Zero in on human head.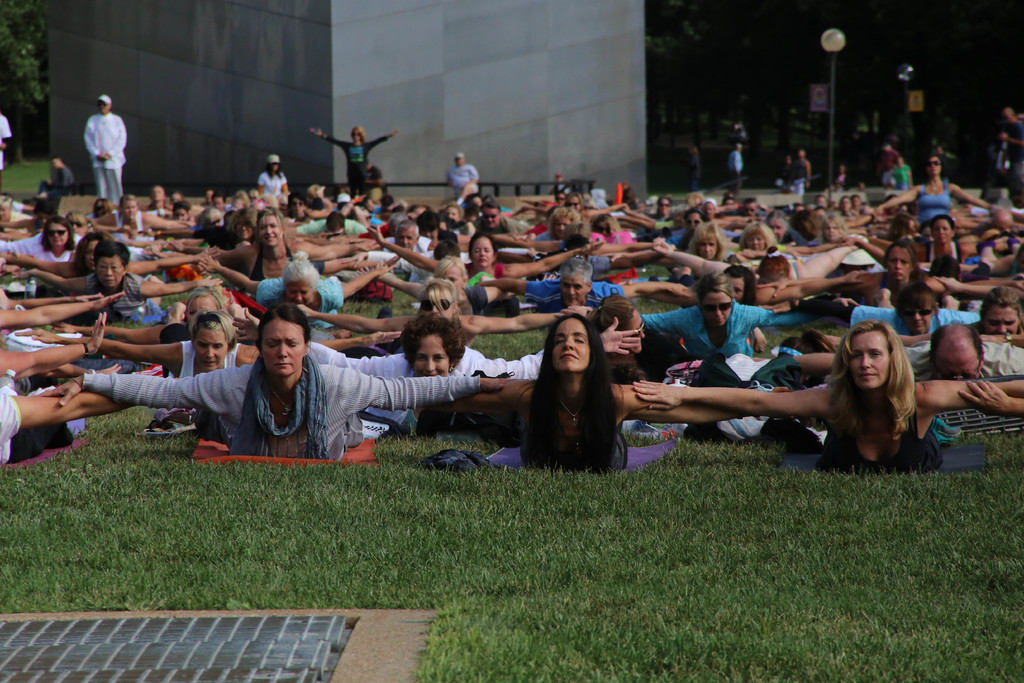
Zeroed in: box(405, 316, 464, 375).
